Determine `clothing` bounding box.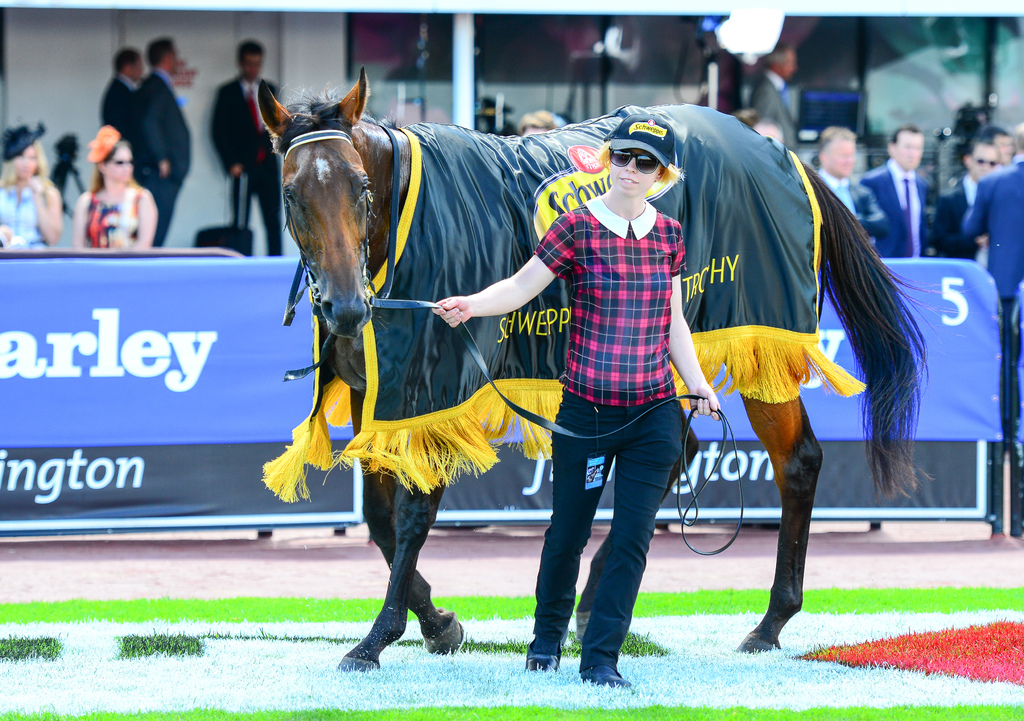
Determined: bbox(886, 162, 934, 254).
